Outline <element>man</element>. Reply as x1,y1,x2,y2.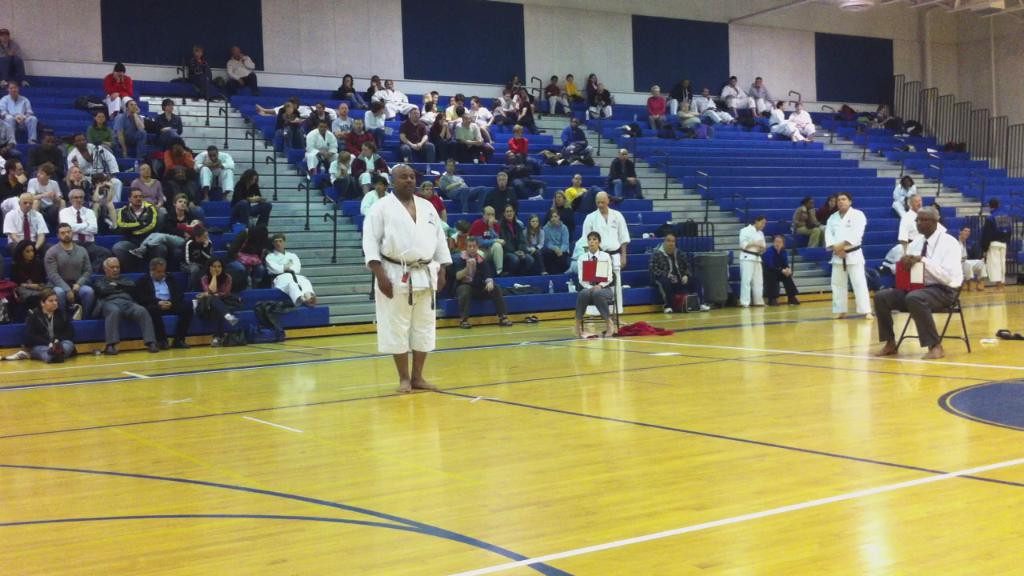
45,221,99,320.
